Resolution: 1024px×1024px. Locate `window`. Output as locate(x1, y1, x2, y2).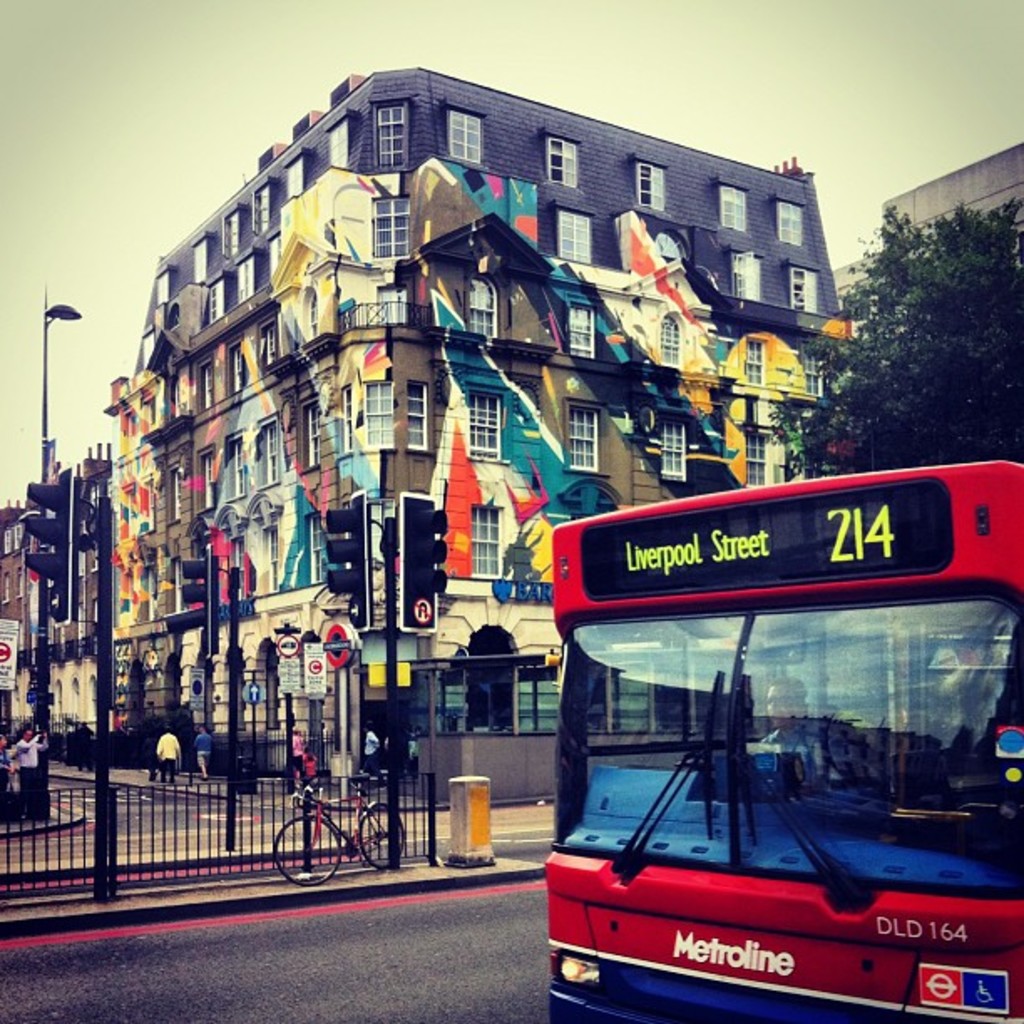
locate(801, 341, 822, 398).
